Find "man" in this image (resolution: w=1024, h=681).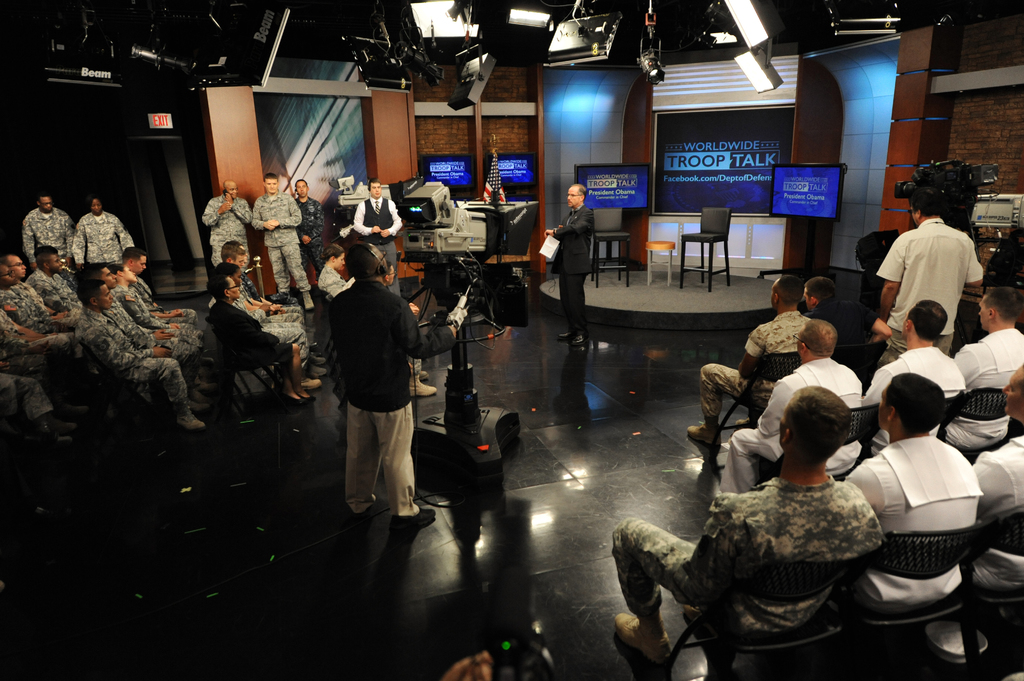
region(24, 191, 77, 280).
